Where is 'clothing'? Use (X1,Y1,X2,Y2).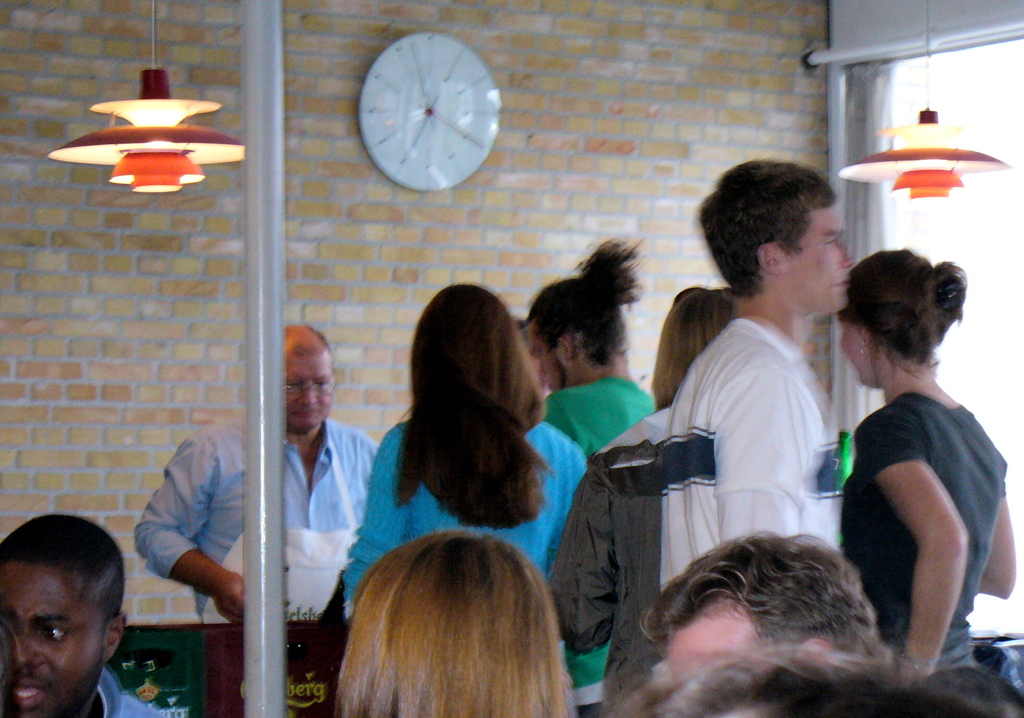
(536,372,664,480).
